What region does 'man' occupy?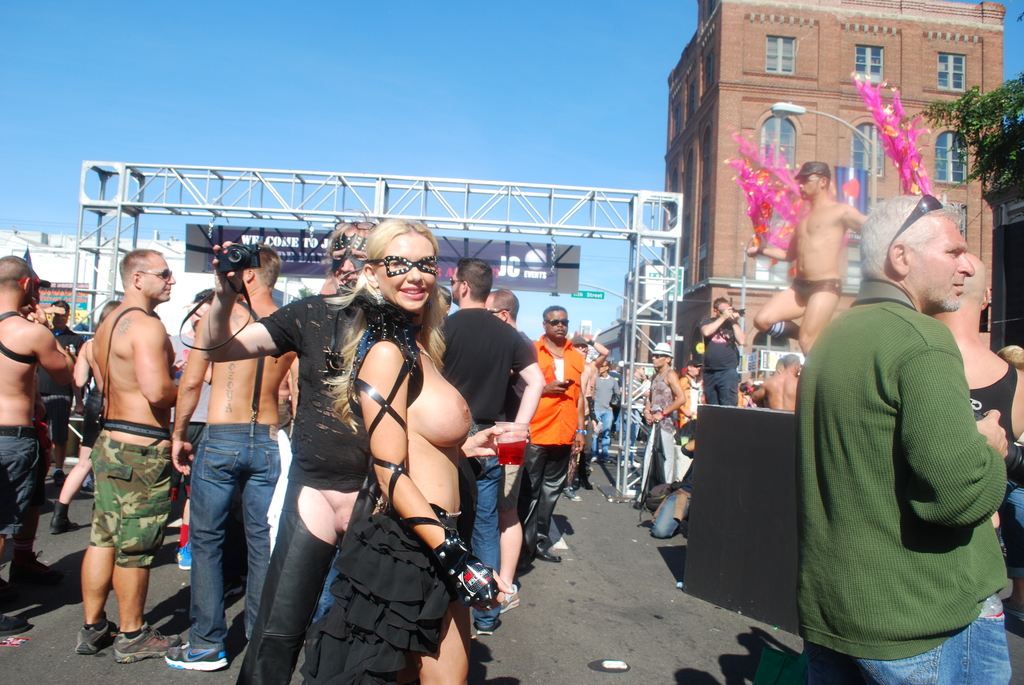
Rect(273, 366, 295, 436).
